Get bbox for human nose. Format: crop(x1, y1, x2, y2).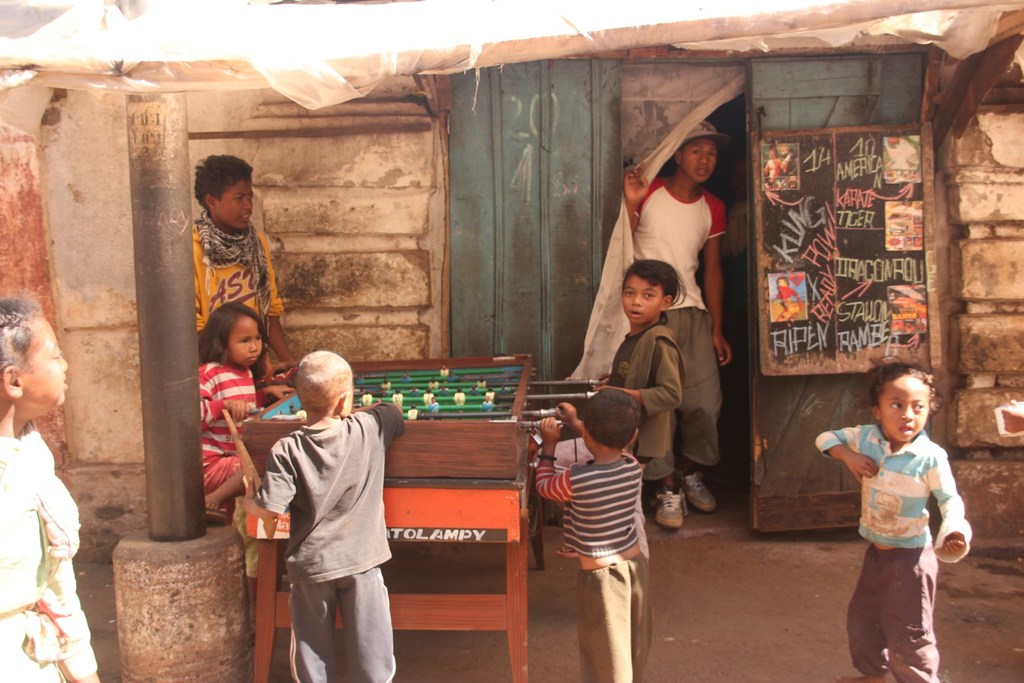
crop(628, 295, 641, 304).
